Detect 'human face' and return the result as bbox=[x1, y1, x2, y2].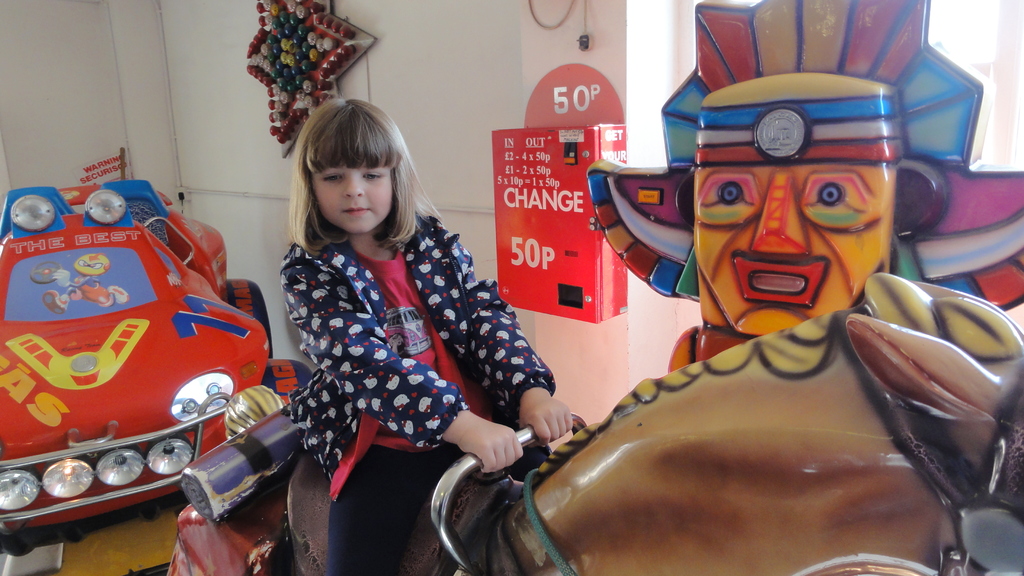
bbox=[307, 154, 397, 230].
